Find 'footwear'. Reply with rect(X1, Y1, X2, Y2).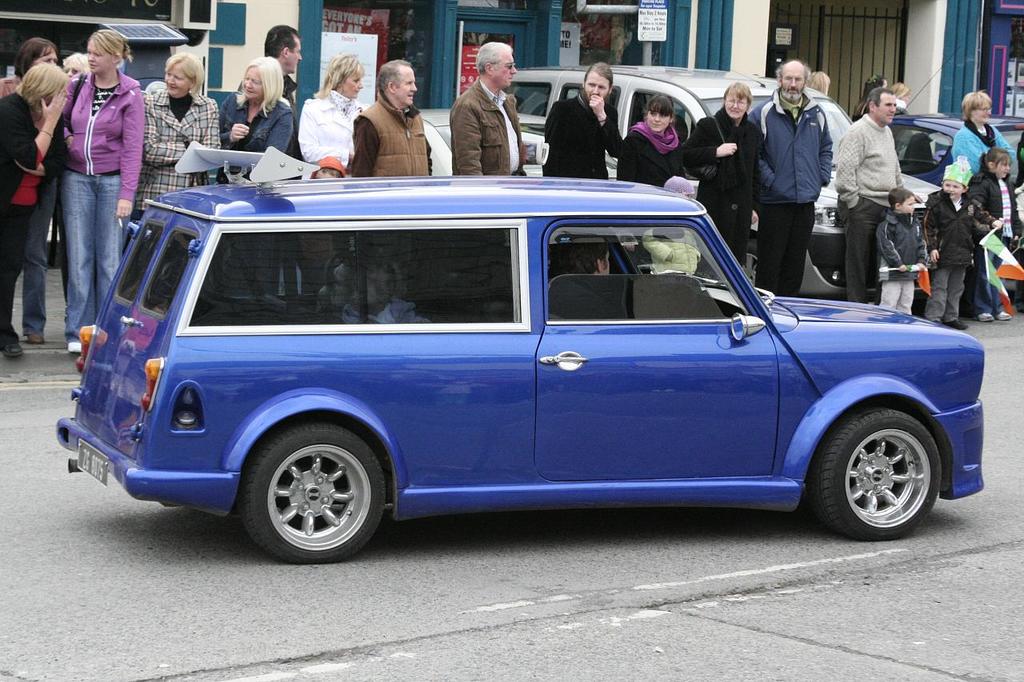
rect(946, 320, 966, 332).
